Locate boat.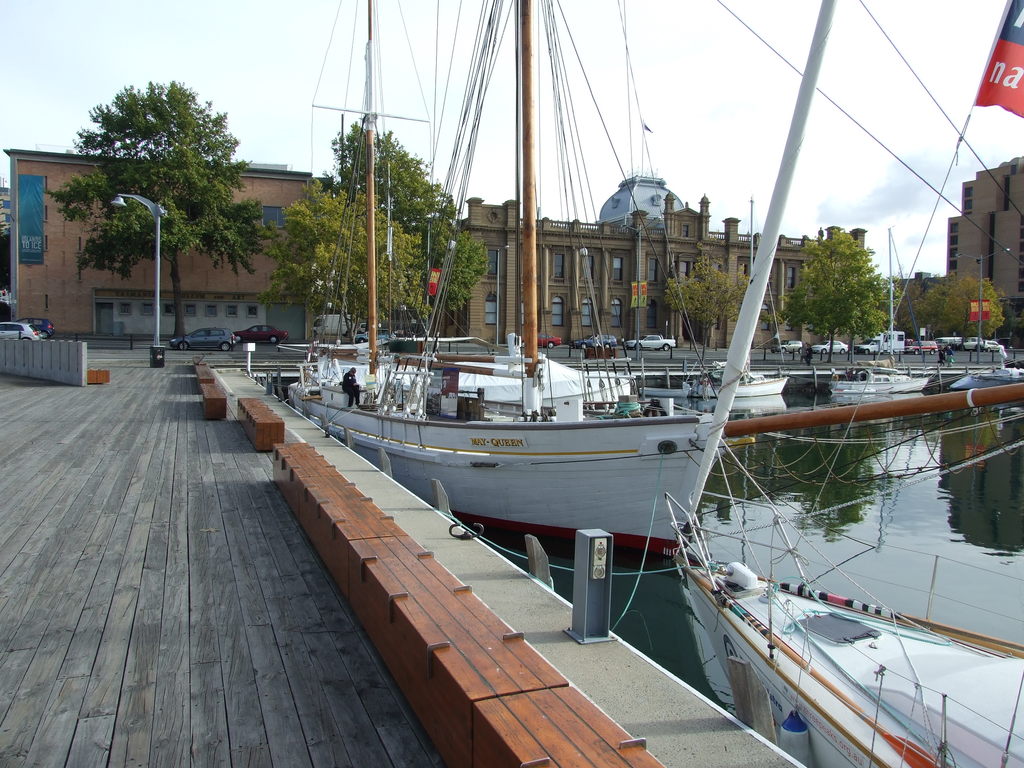
Bounding box: region(827, 228, 931, 395).
